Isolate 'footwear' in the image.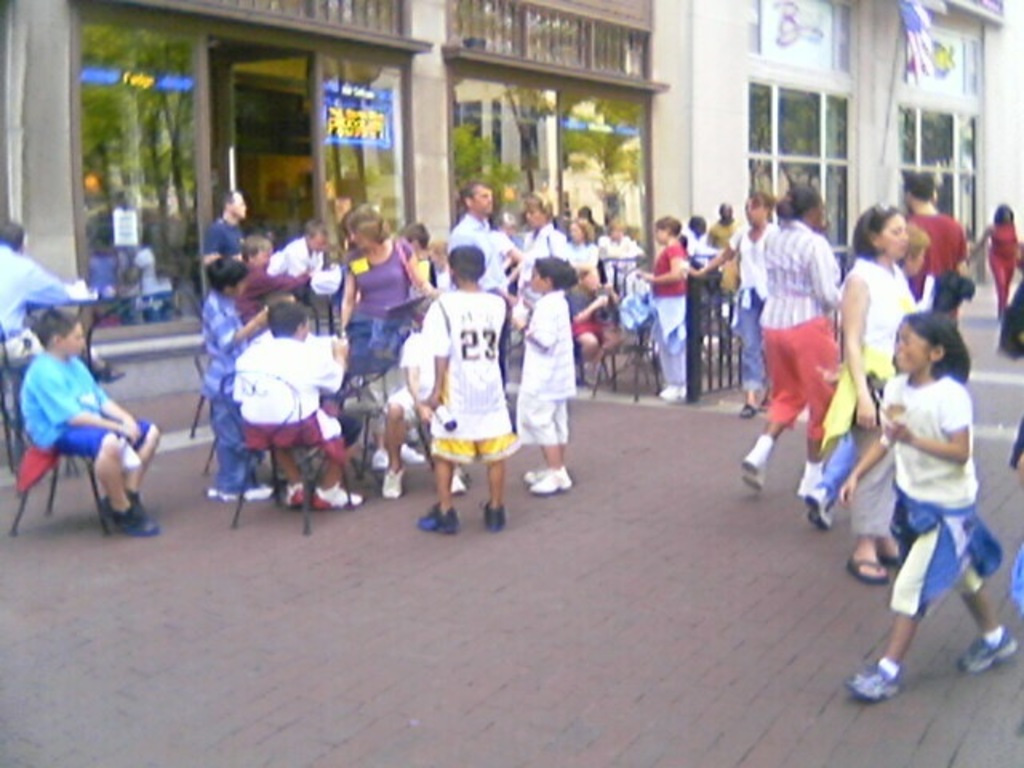
Isolated region: 741, 445, 763, 490.
